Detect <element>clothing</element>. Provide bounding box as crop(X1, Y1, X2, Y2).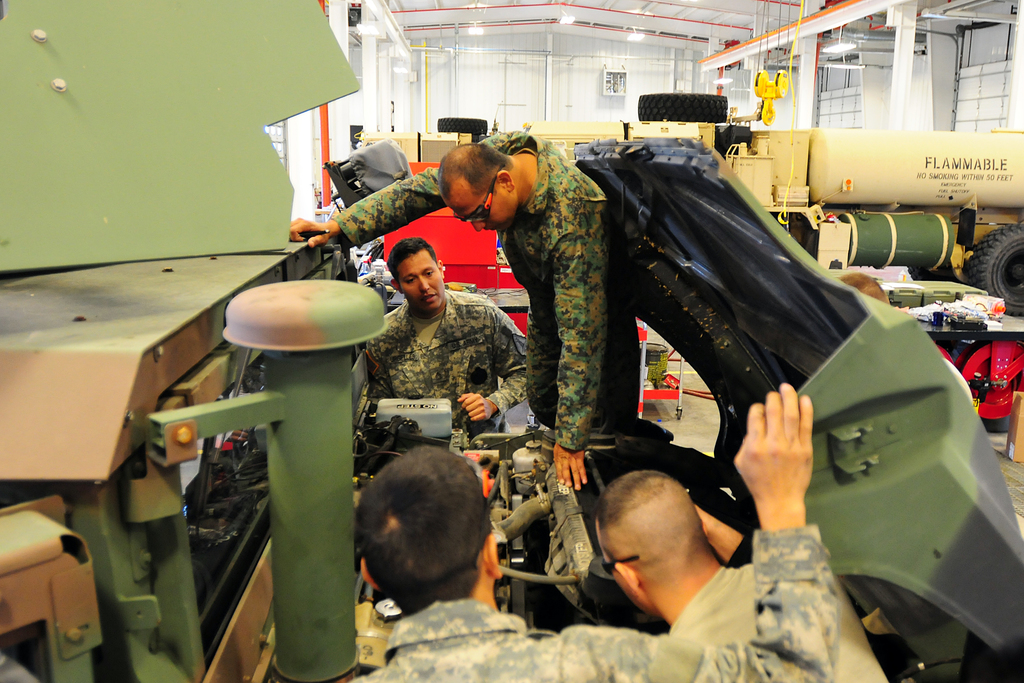
crop(664, 564, 891, 682).
